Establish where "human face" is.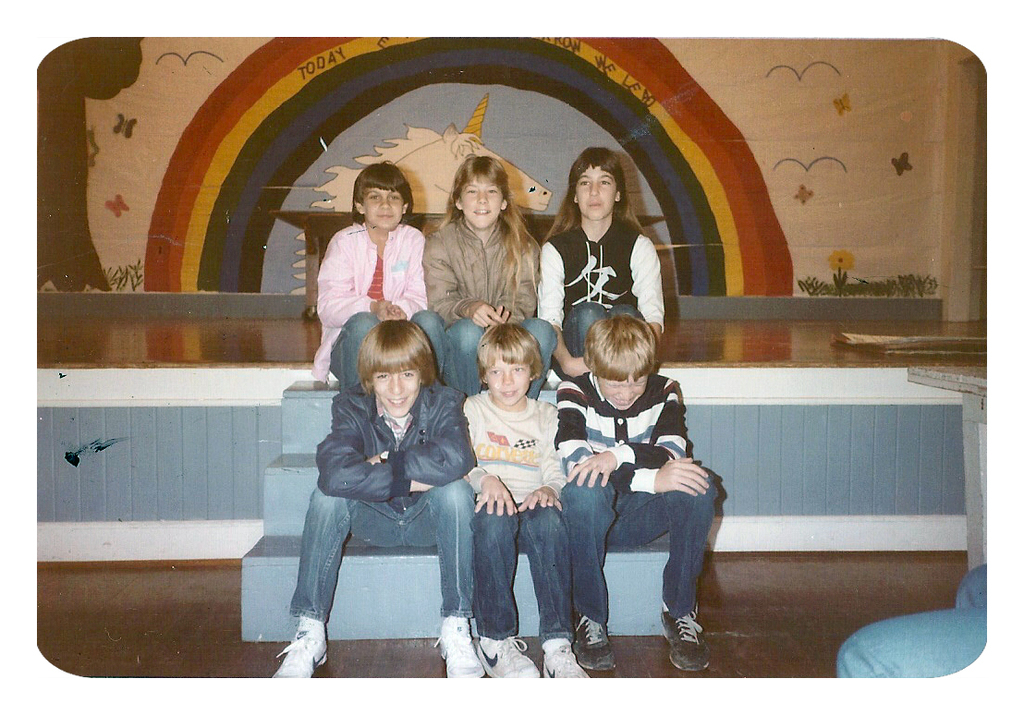
Established at (459,177,505,227).
